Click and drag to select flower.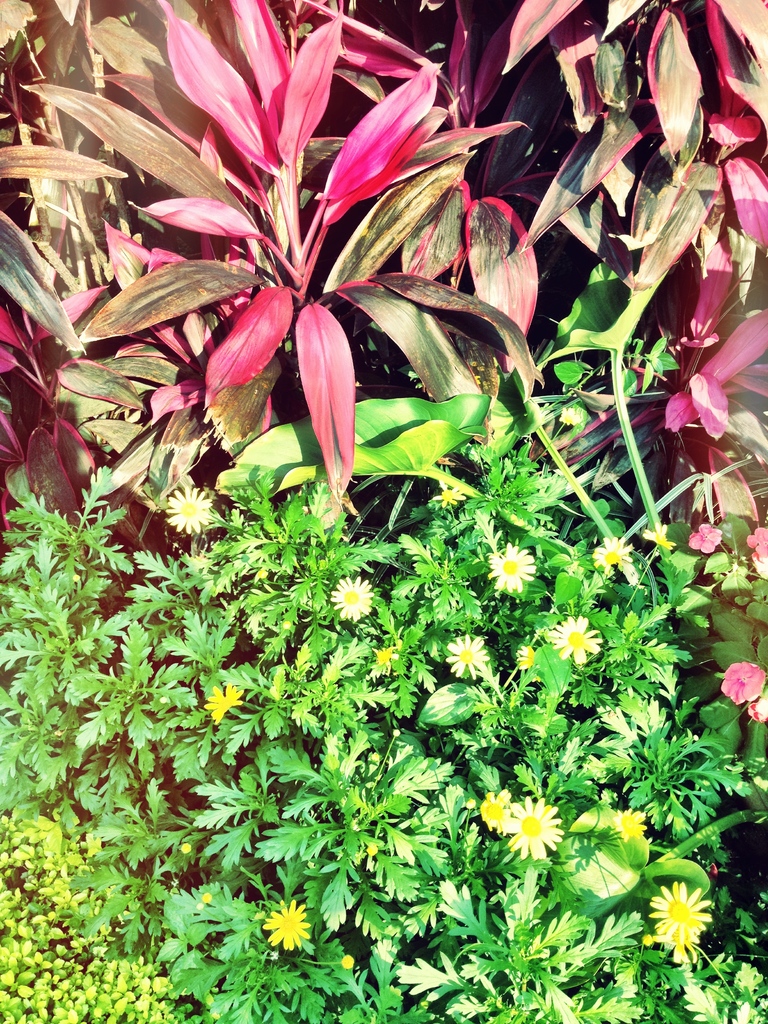
Selection: bbox=(476, 788, 506, 838).
